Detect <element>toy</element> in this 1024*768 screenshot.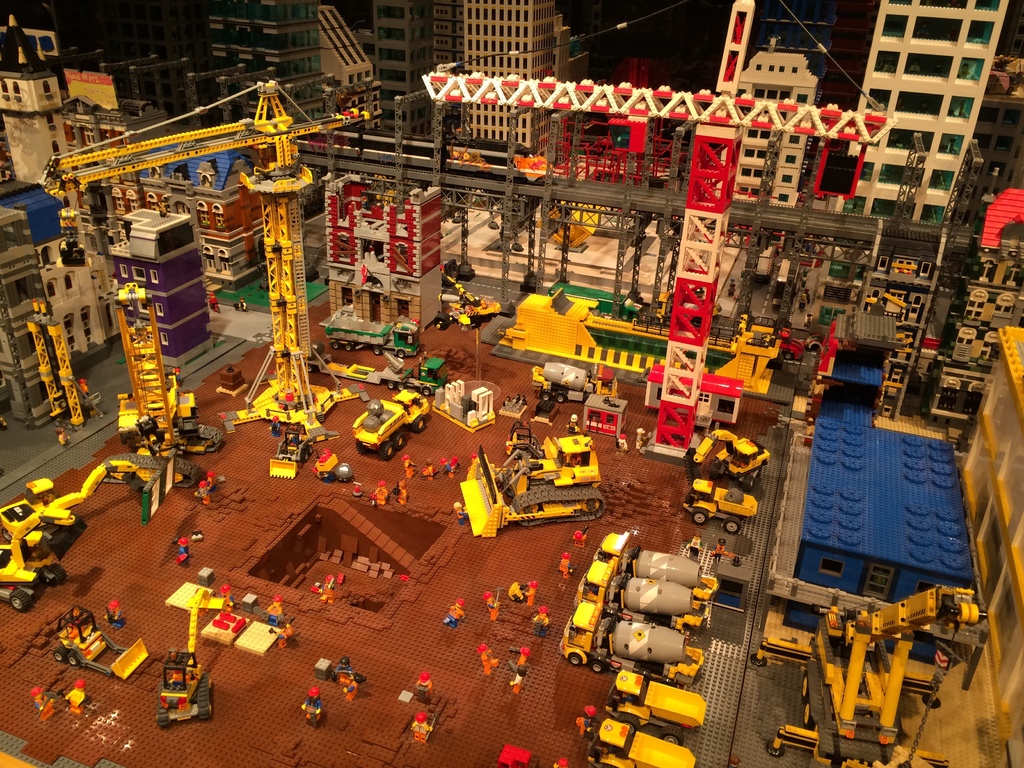
Detection: (left=173, top=534, right=189, bottom=564).
